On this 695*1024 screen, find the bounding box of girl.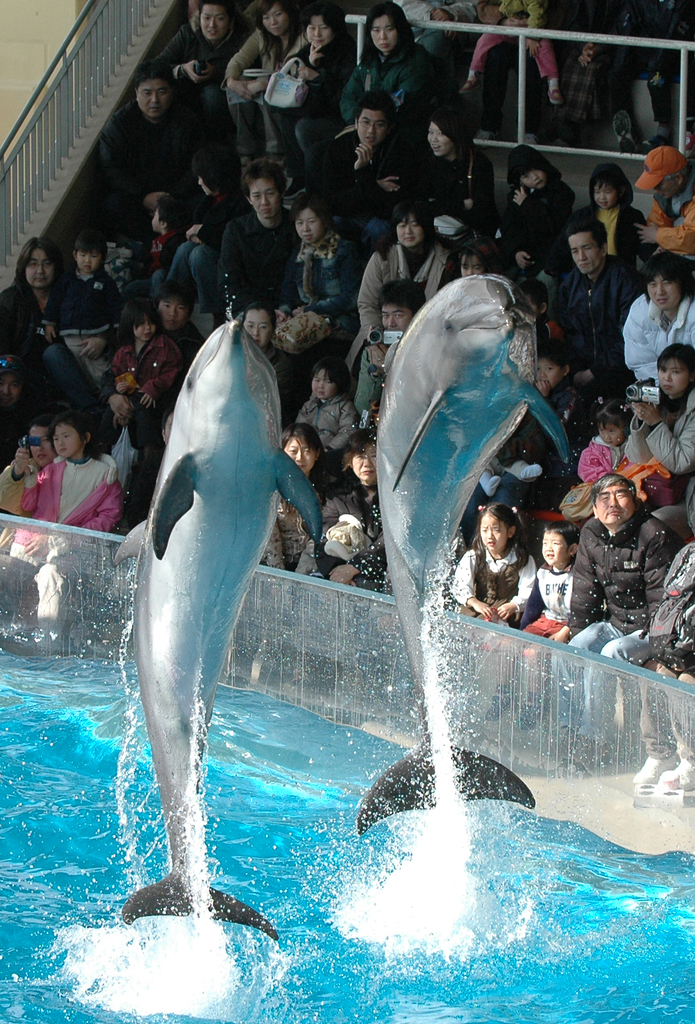
Bounding box: x1=529, y1=344, x2=577, y2=477.
